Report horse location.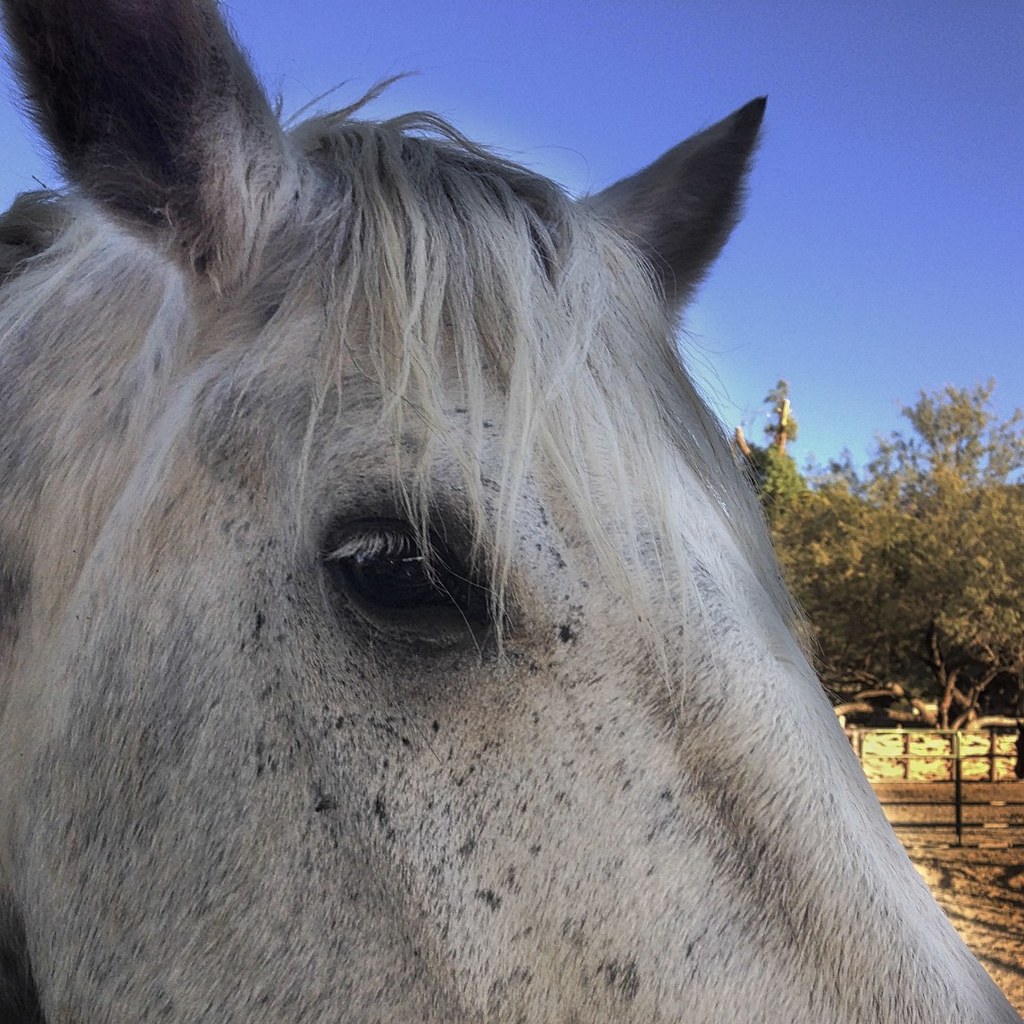
Report: rect(0, 0, 1023, 1022).
